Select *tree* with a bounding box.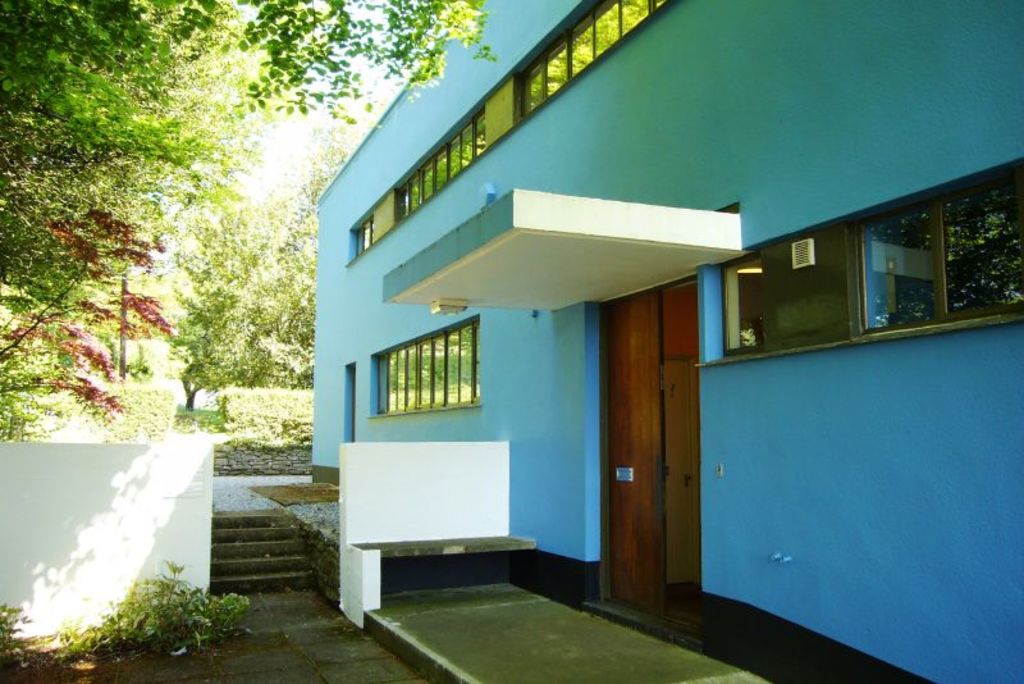
0:3:500:461.
